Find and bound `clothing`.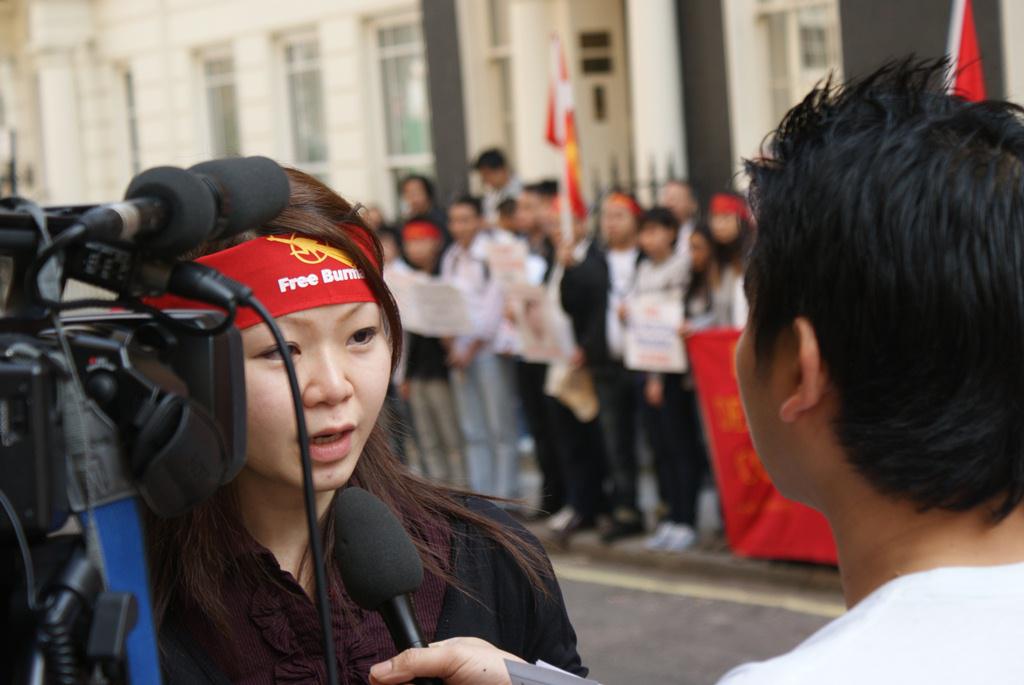
Bound: crop(144, 465, 598, 684).
